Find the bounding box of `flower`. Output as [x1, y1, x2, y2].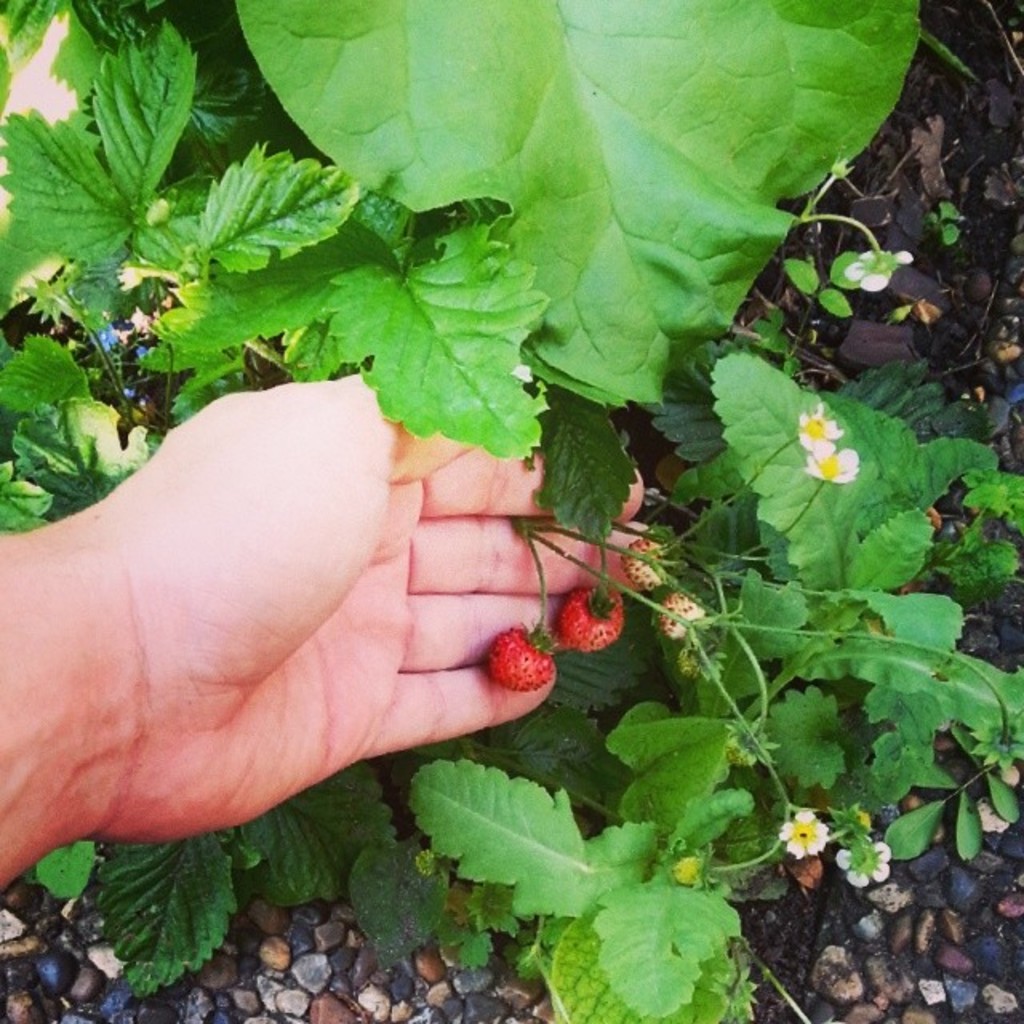
[843, 245, 910, 291].
